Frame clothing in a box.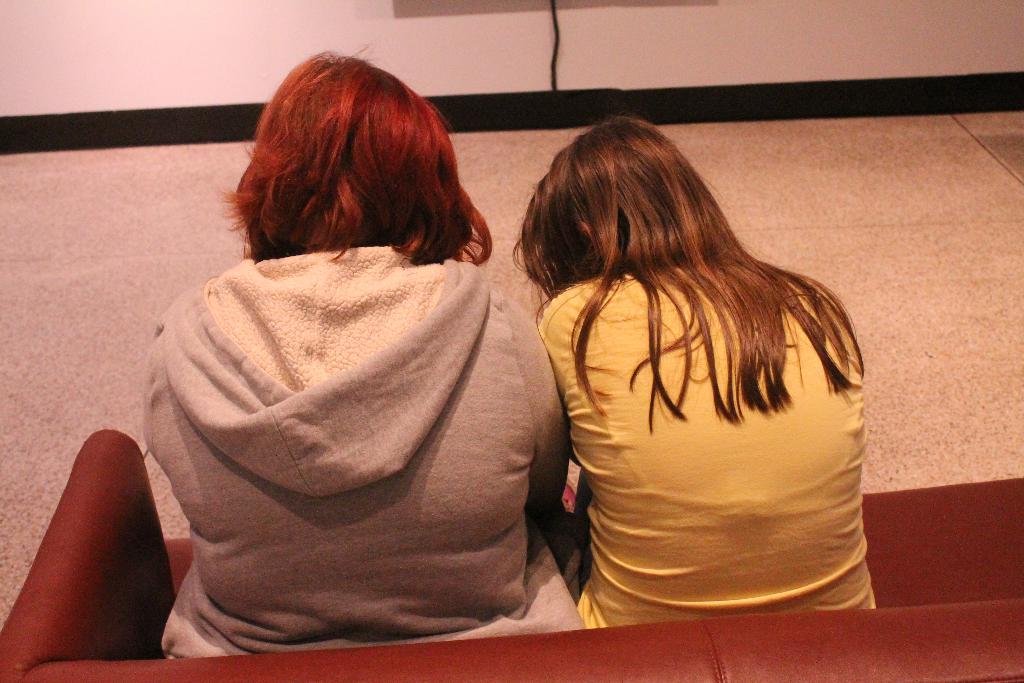
pyautogui.locateOnScreen(559, 264, 858, 627).
